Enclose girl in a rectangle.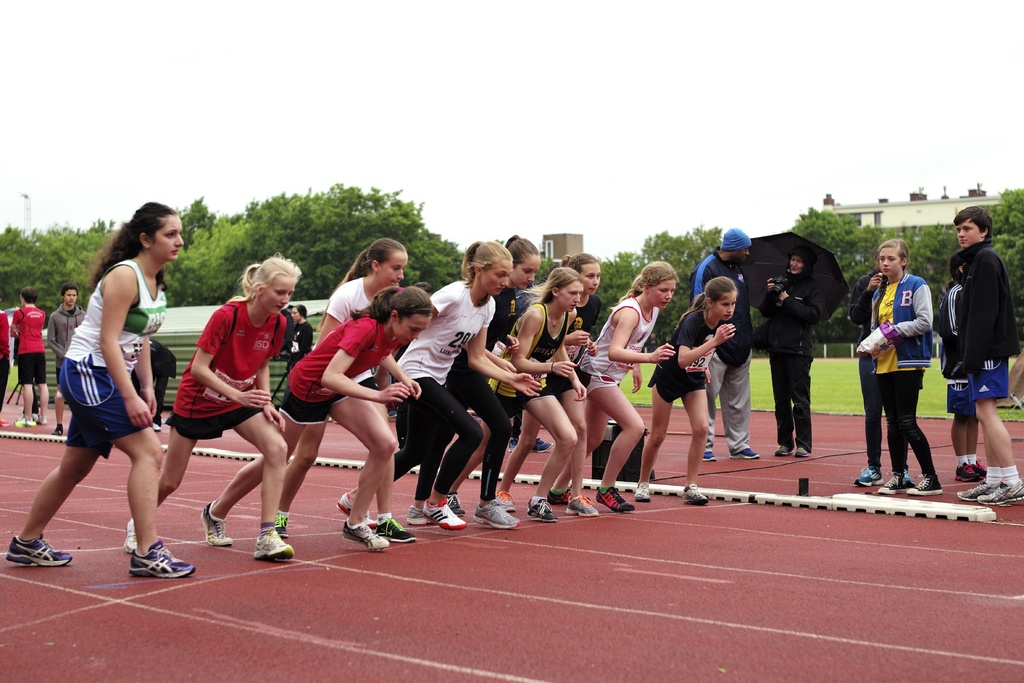
<box>337,234,540,529</box>.
